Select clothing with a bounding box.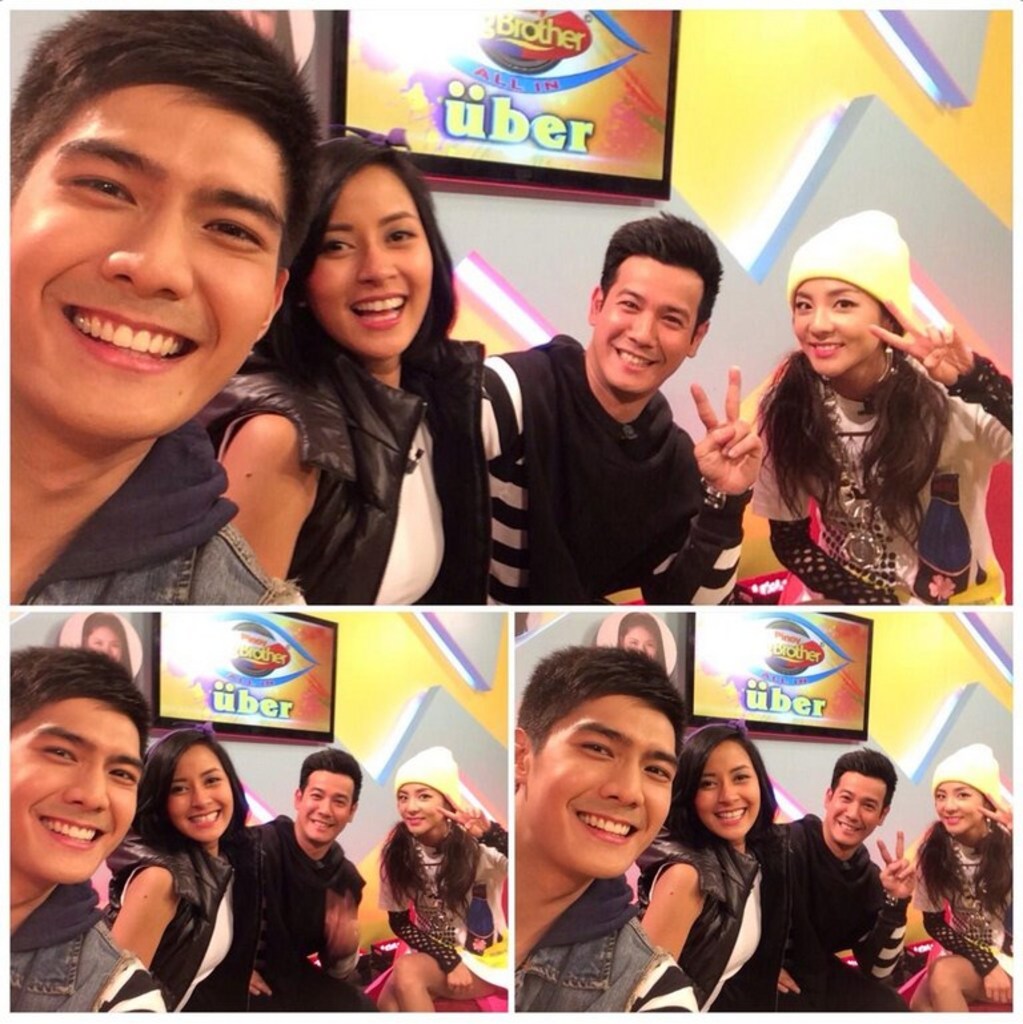
<region>633, 827, 781, 1019</region>.
